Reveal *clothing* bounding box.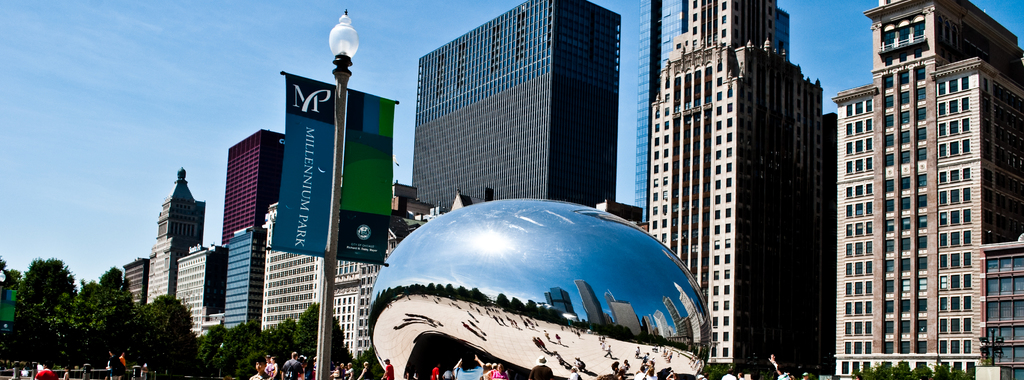
Revealed: left=333, top=369, right=355, bottom=379.
